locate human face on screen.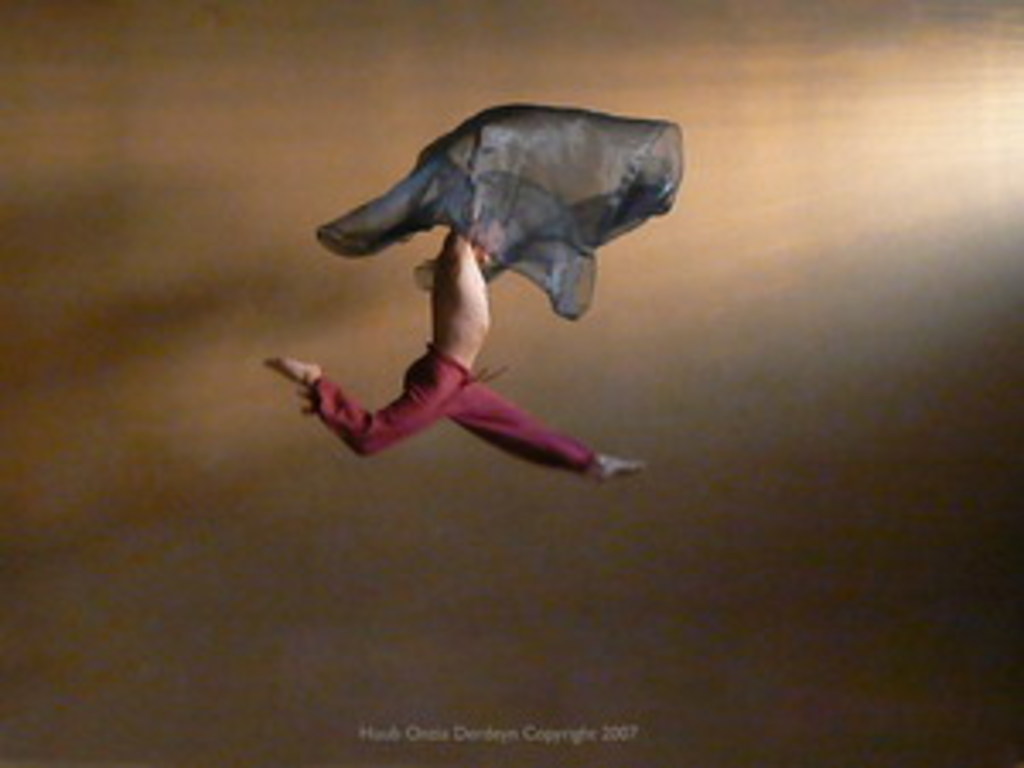
On screen at (471,130,515,188).
